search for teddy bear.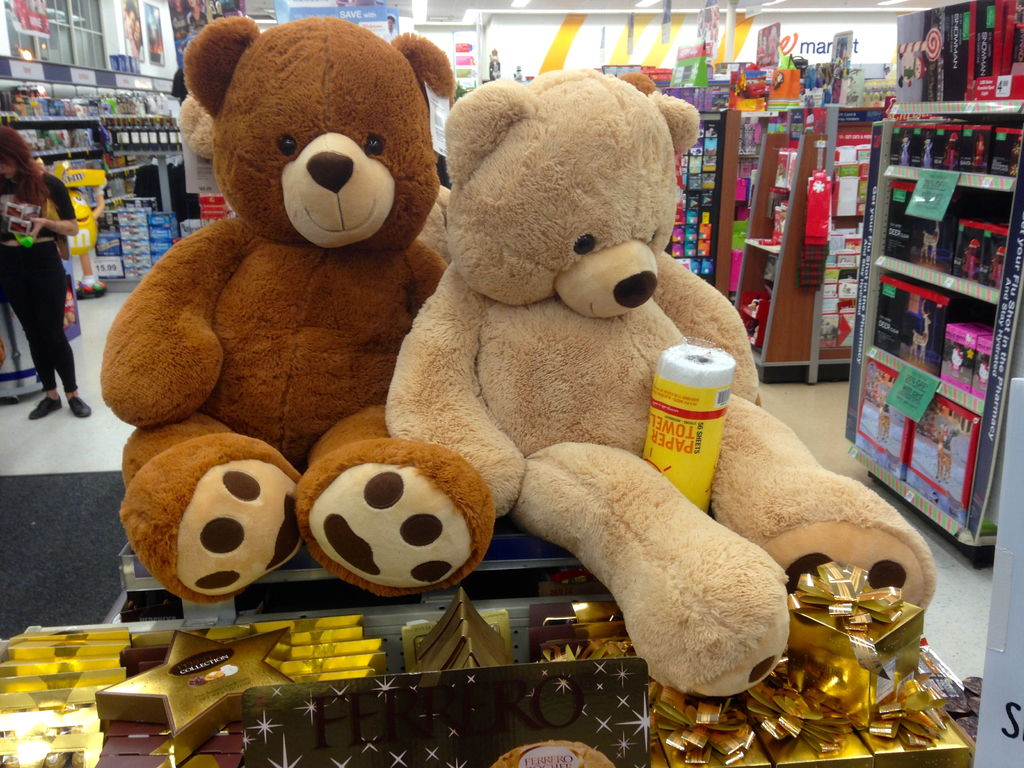
Found at Rect(179, 94, 451, 267).
